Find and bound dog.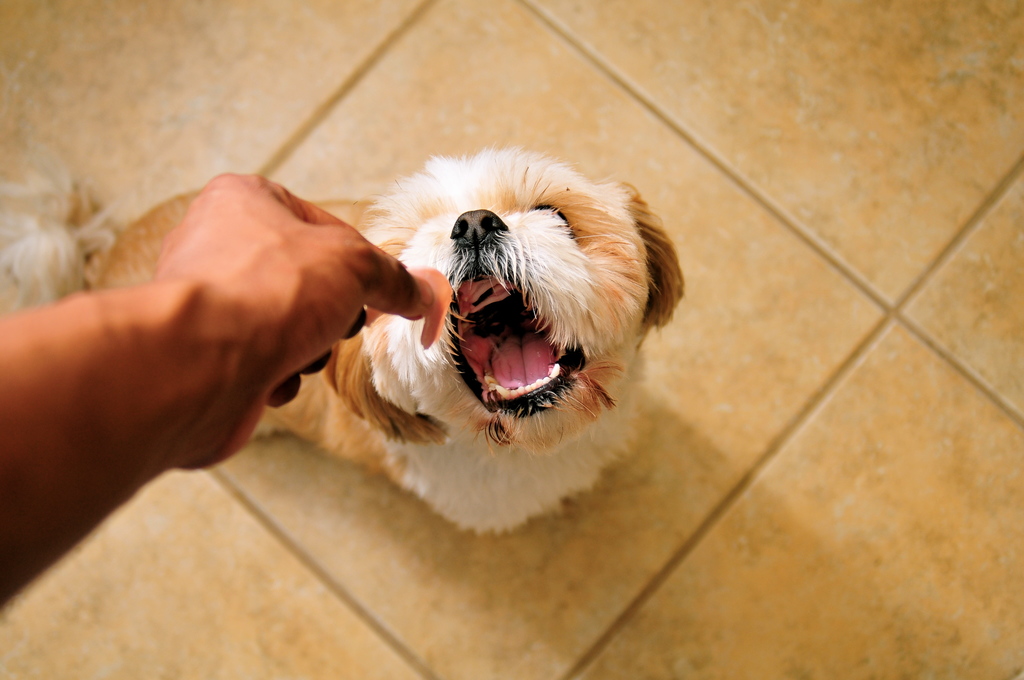
Bound: <bbox>0, 143, 687, 538</bbox>.
